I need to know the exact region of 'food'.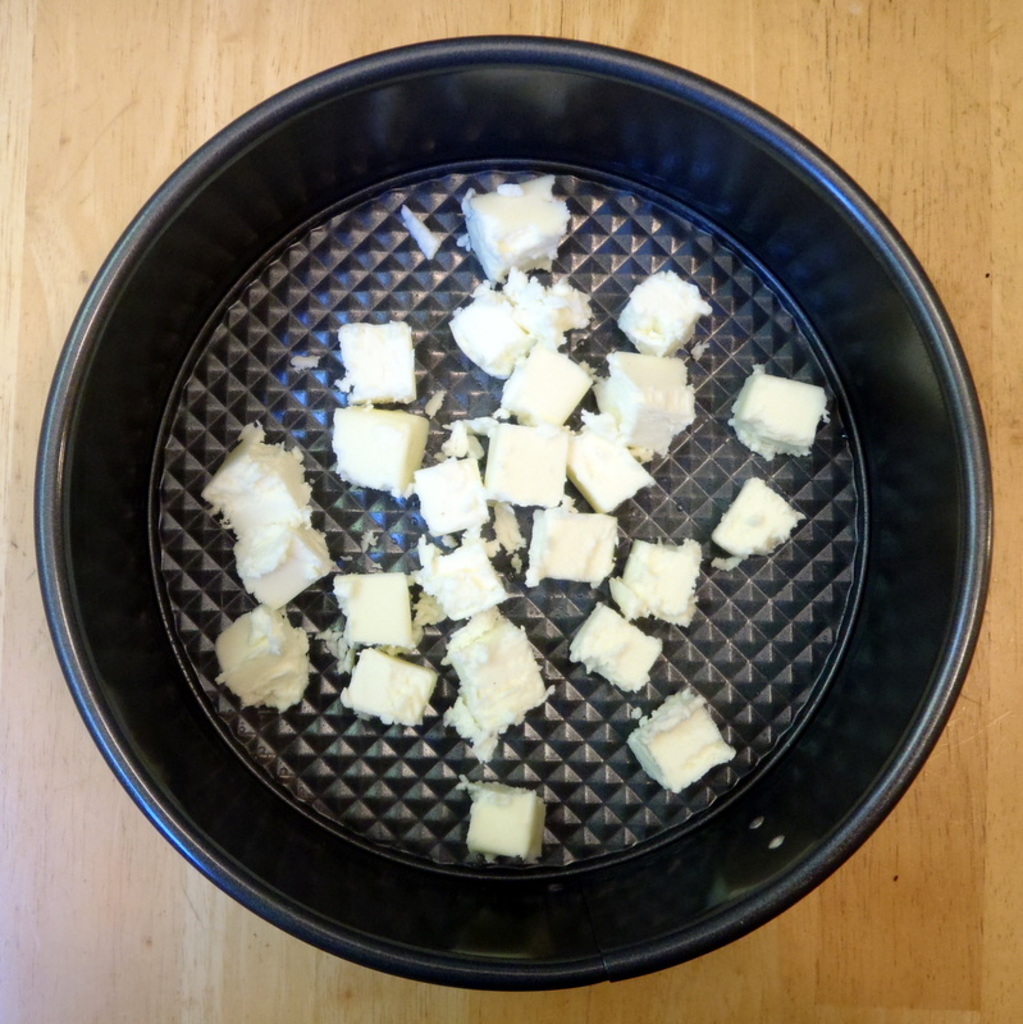
Region: (233,524,341,608).
